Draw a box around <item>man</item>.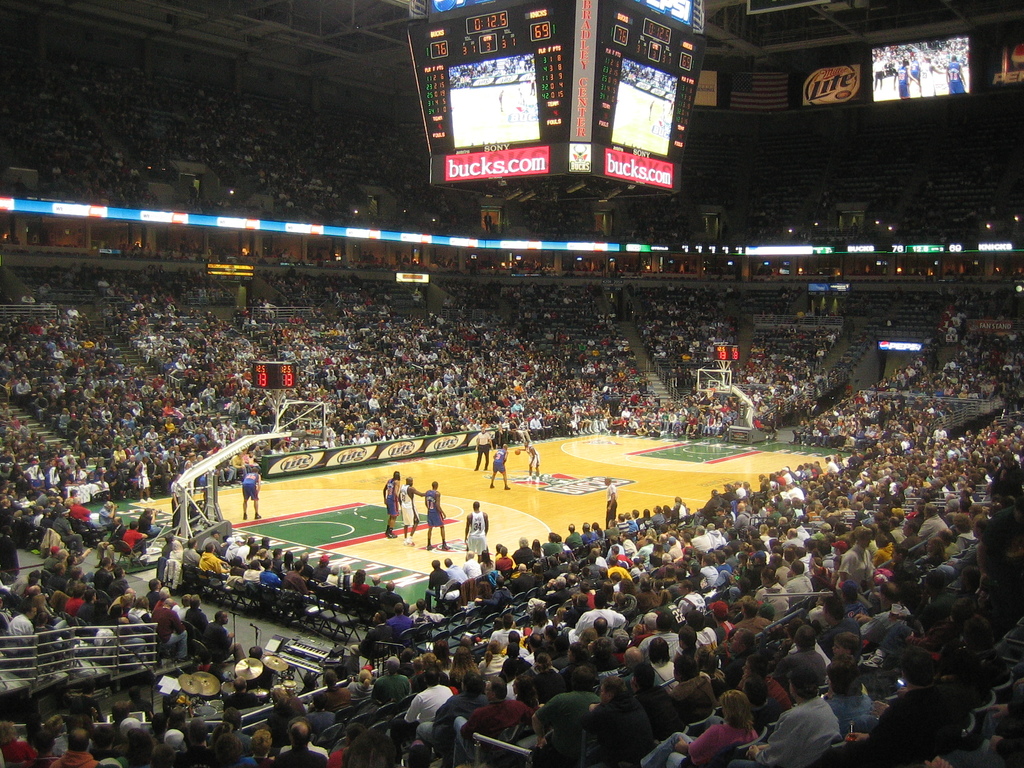
x1=467 y1=503 x2=497 y2=563.
